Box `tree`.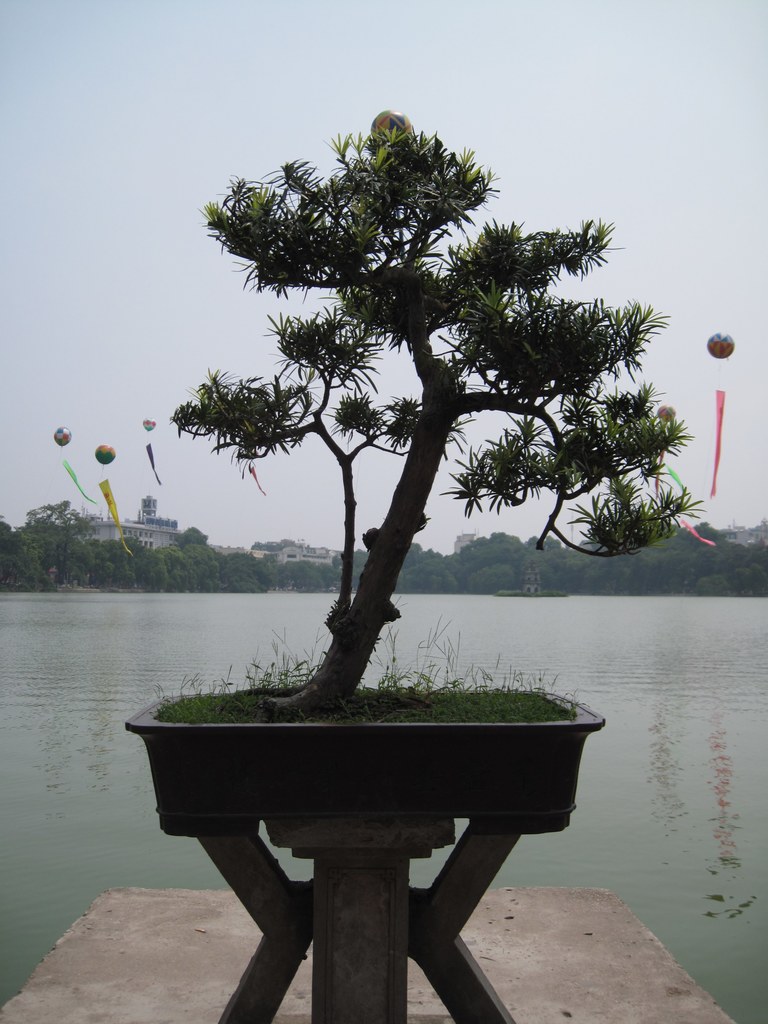
bbox(14, 495, 98, 589).
